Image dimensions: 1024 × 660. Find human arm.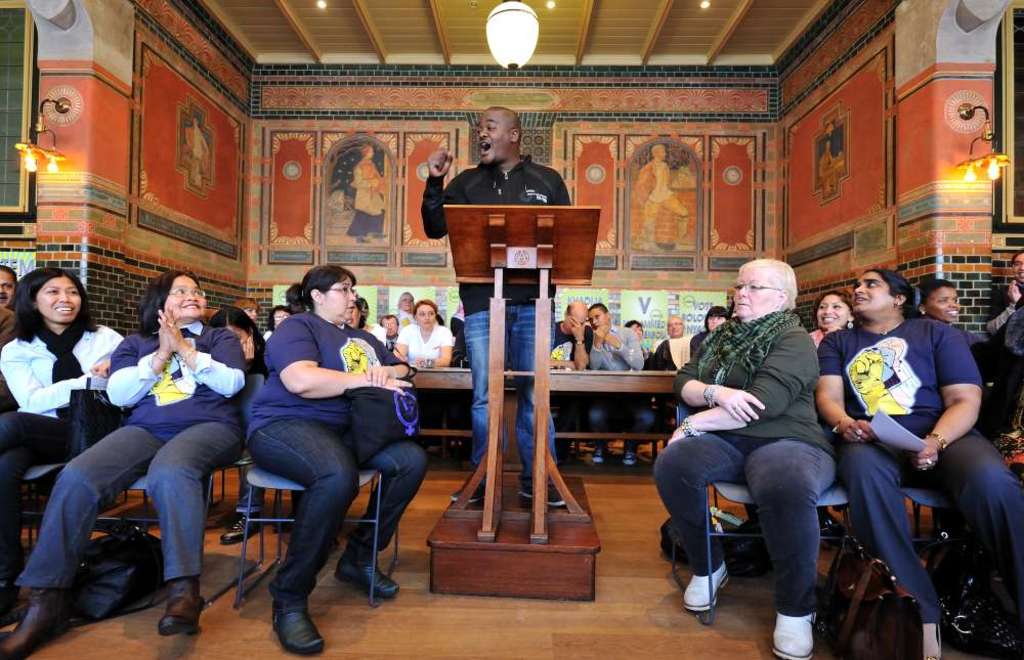
[912,317,988,472].
